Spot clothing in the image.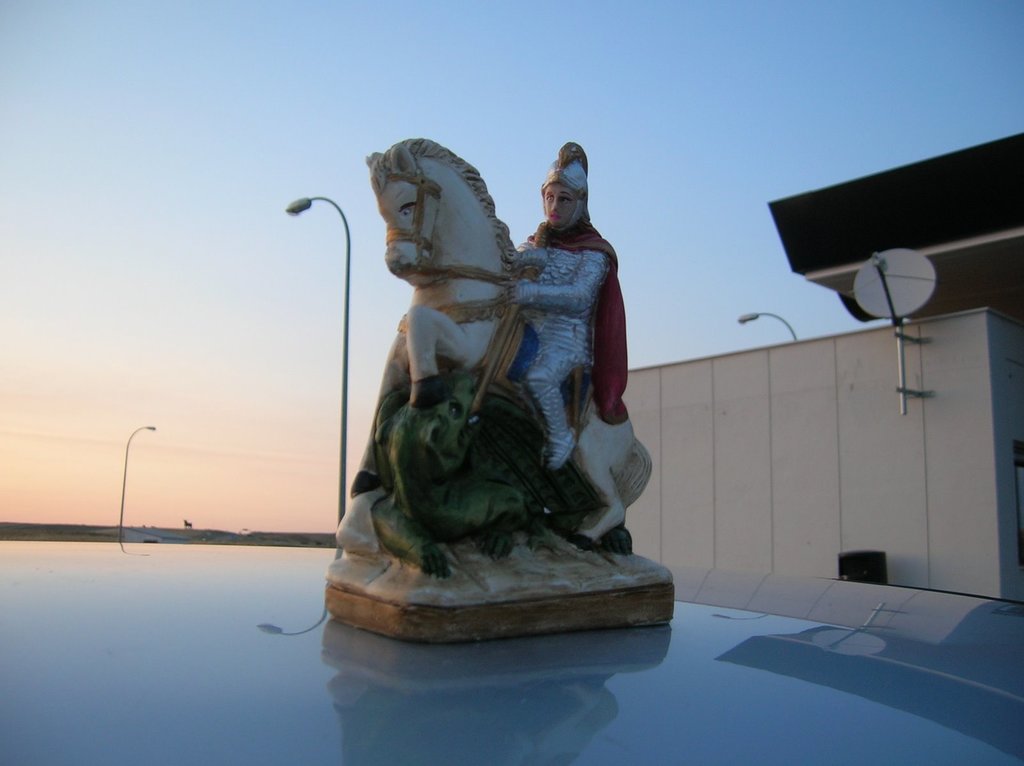
clothing found at rect(518, 211, 627, 437).
